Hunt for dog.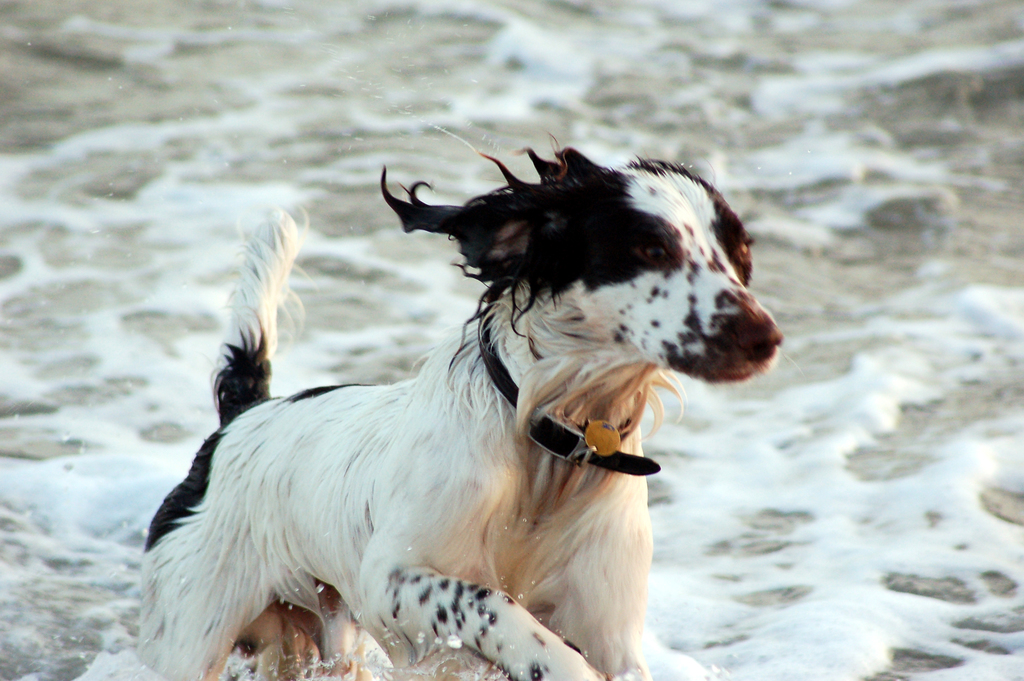
Hunted down at (left=131, top=138, right=787, bottom=680).
